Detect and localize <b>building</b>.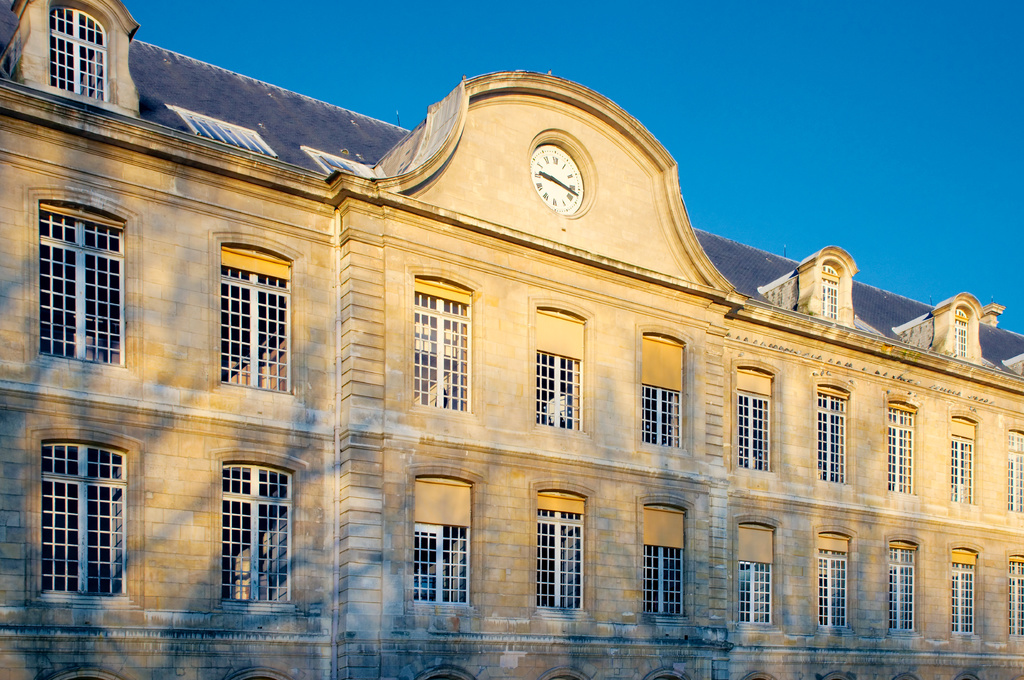
Localized at locate(0, 0, 1023, 679).
